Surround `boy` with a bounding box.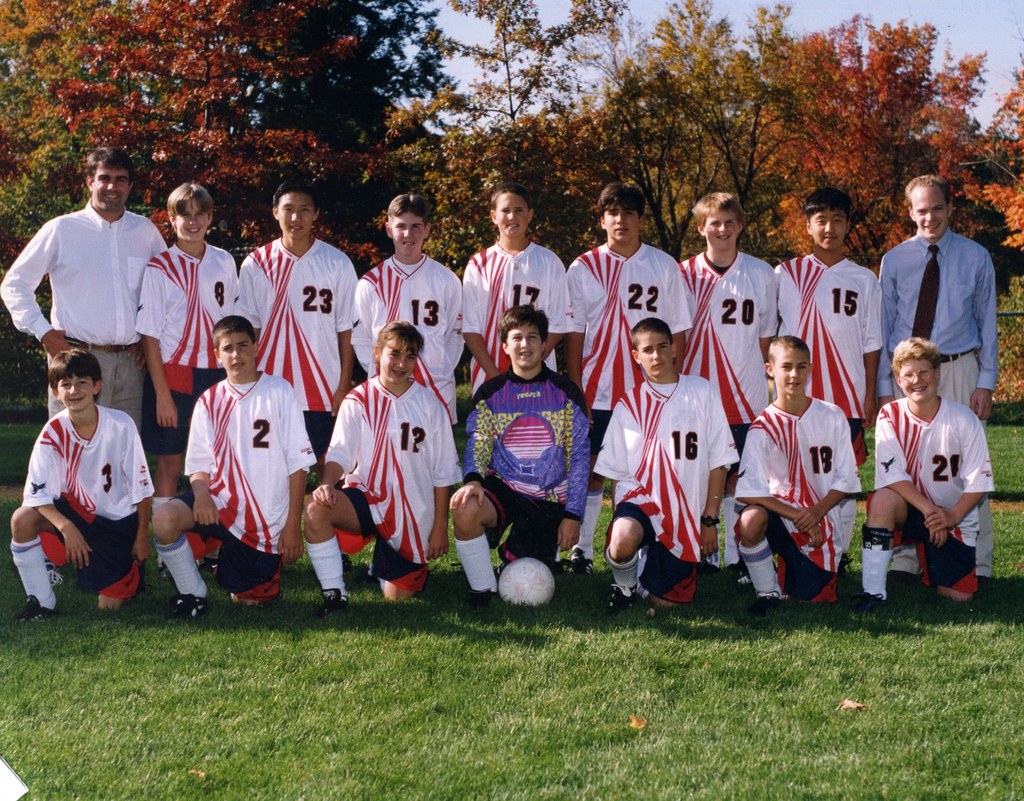
<bbox>150, 315, 317, 617</bbox>.
